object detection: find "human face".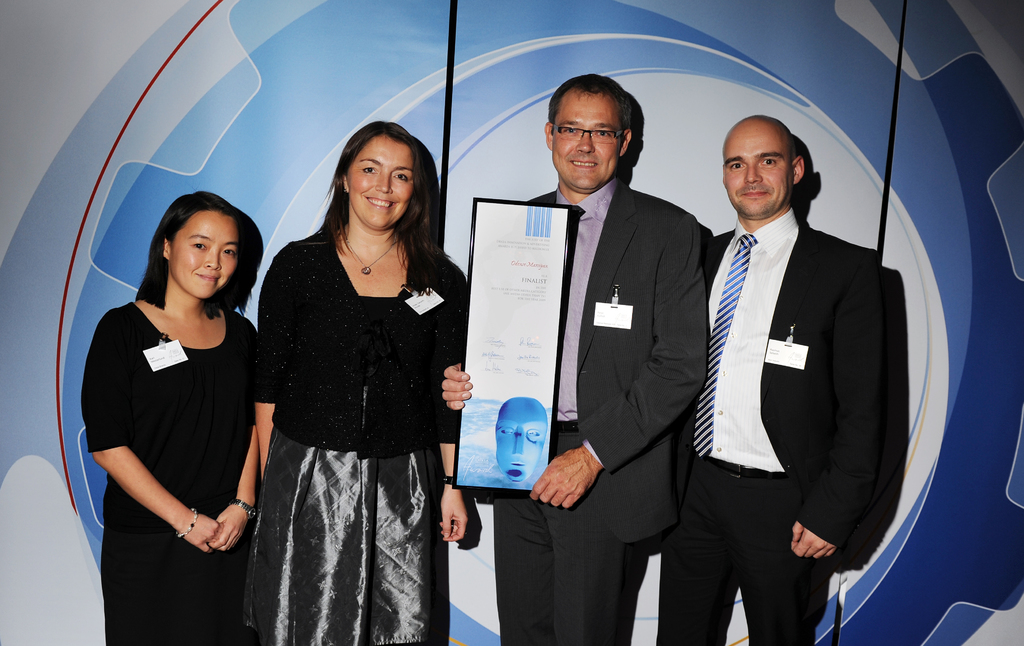
crop(721, 120, 794, 218).
